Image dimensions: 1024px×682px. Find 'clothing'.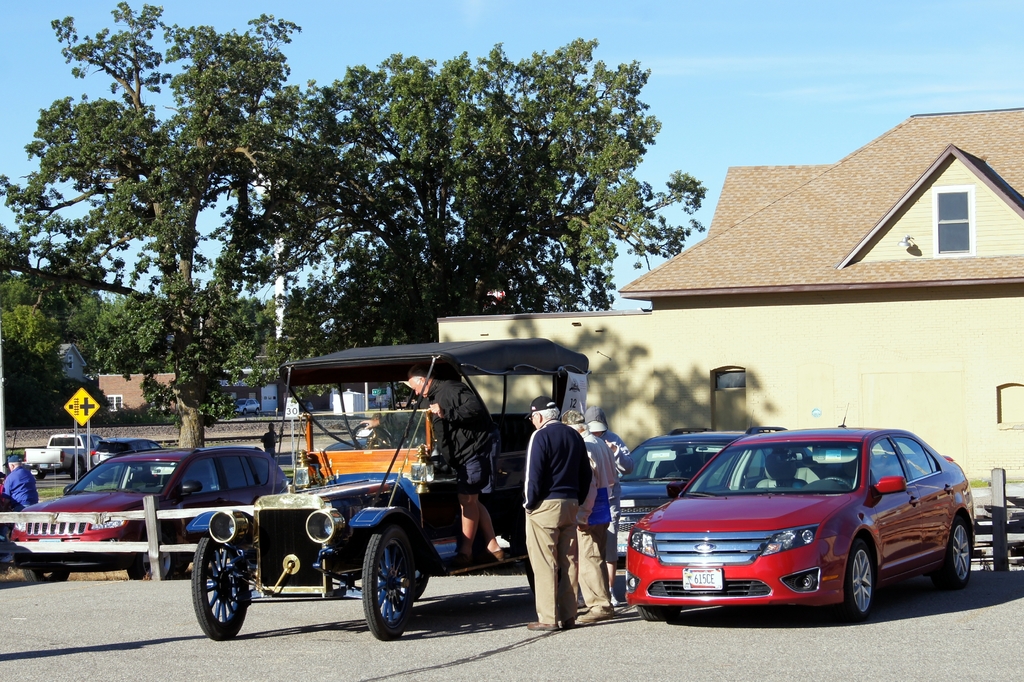
(left=573, top=430, right=613, bottom=609).
